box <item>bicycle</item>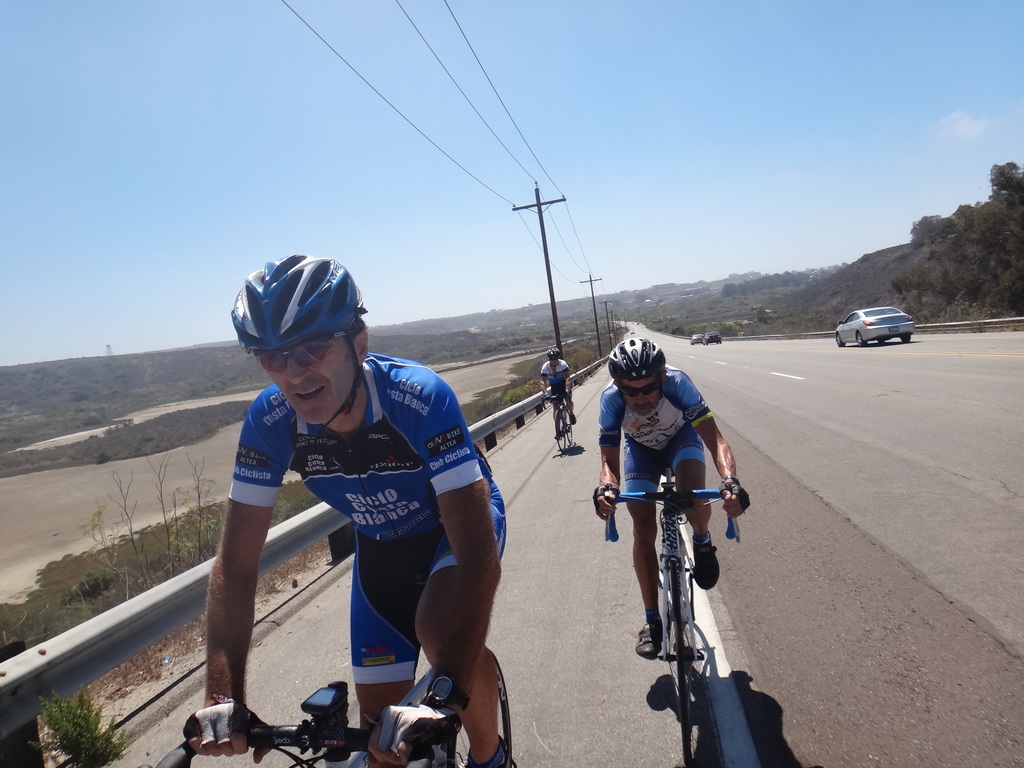
154 575 512 767
